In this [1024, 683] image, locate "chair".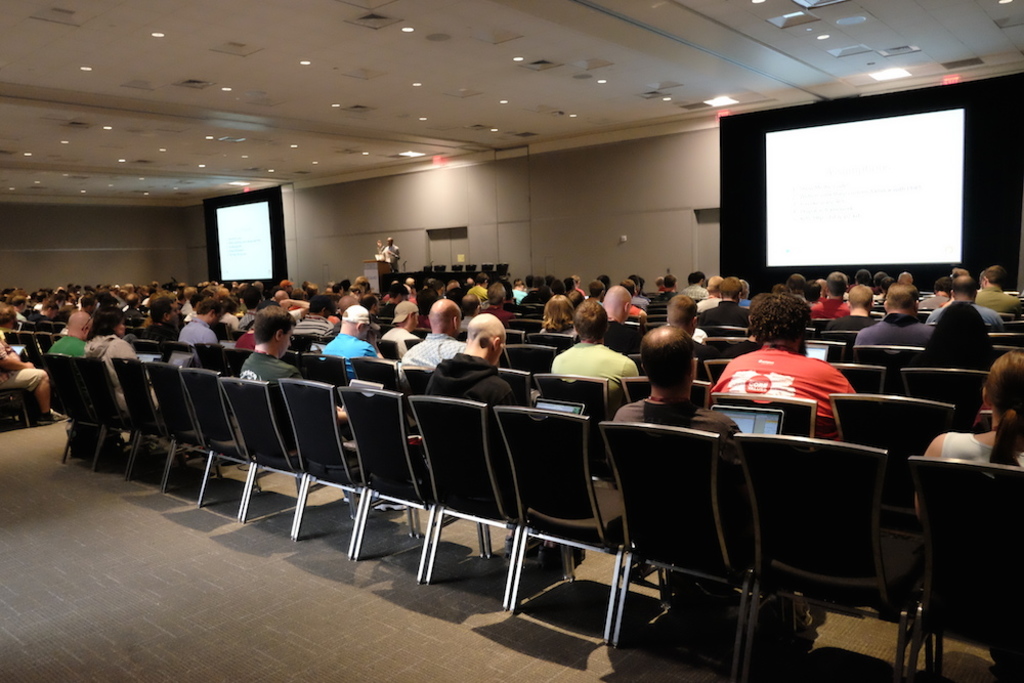
Bounding box: select_region(901, 362, 990, 425).
